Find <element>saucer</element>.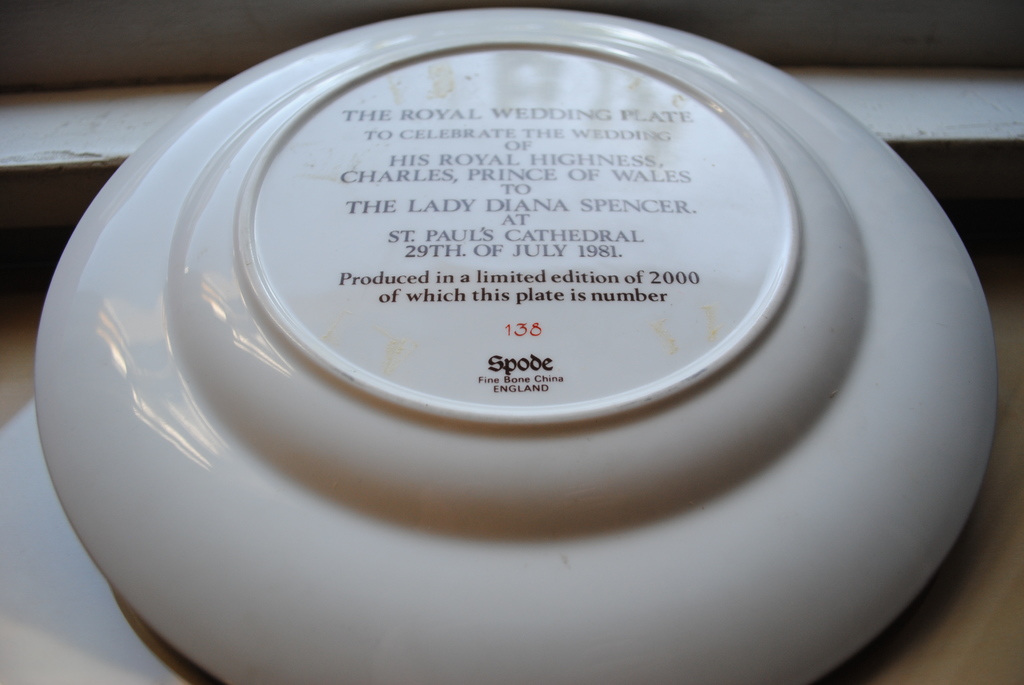
[x1=31, y1=6, x2=1001, y2=684].
